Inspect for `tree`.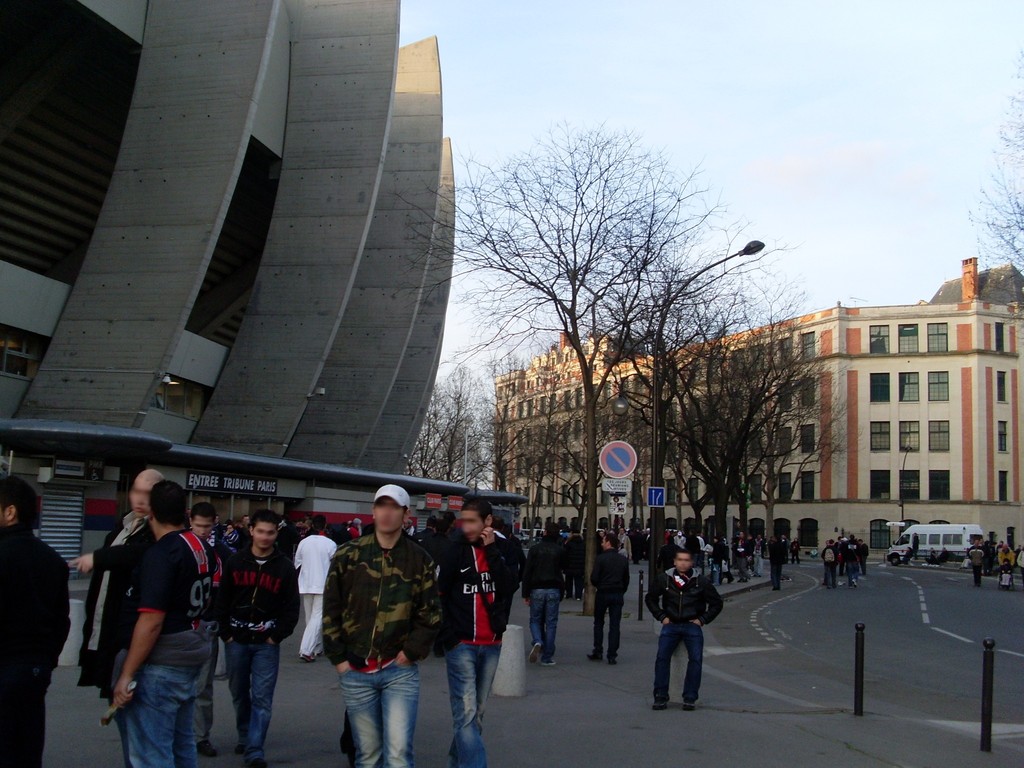
Inspection: <region>968, 45, 1023, 344</region>.
